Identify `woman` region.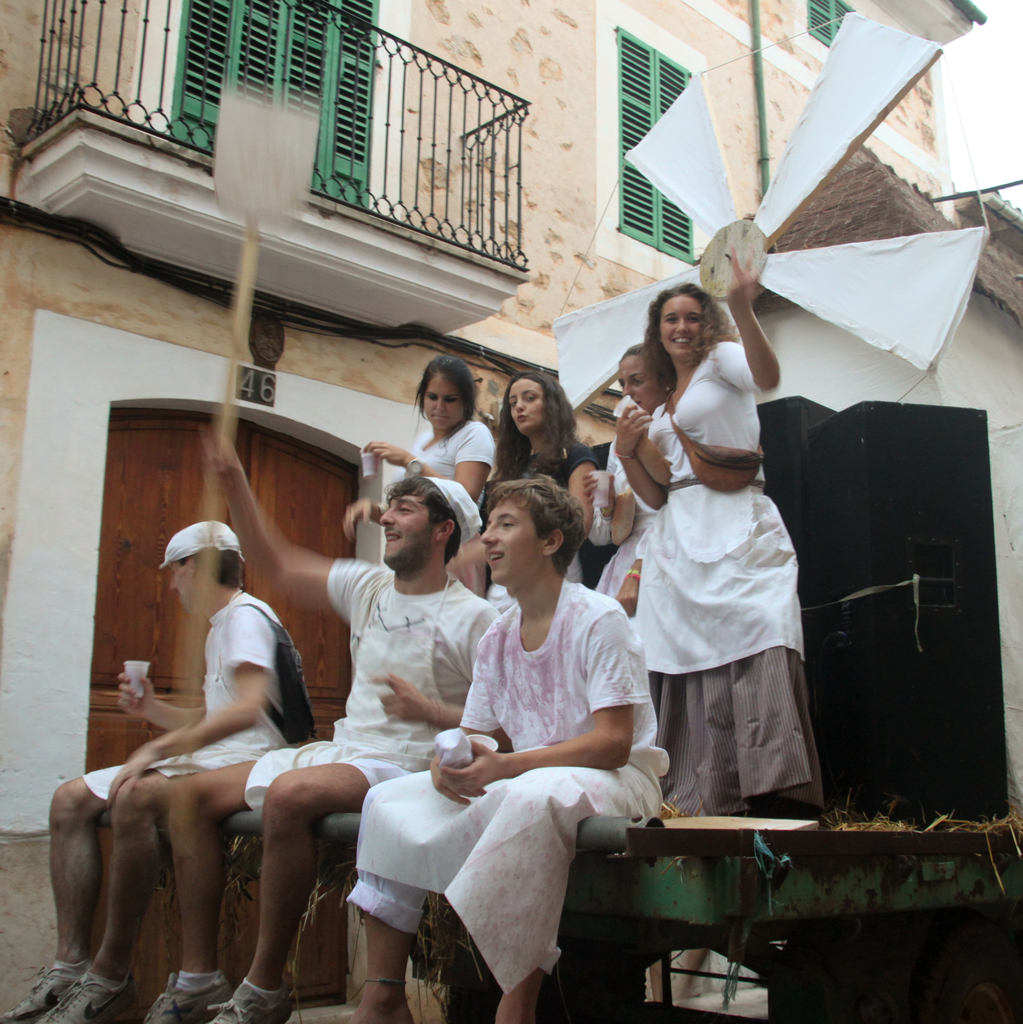
Region: (left=606, top=234, right=863, bottom=818).
